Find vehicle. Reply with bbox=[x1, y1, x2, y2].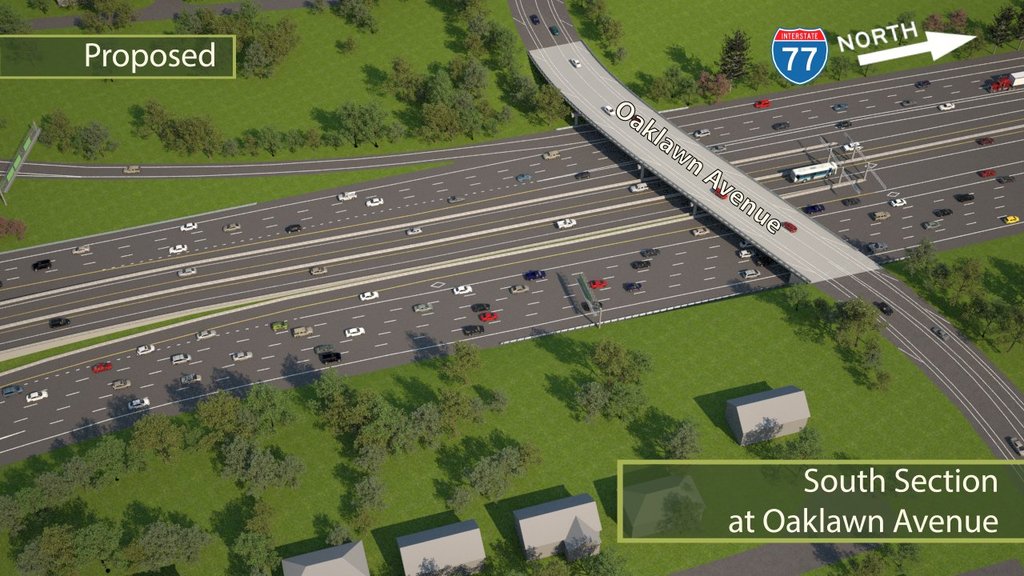
bbox=[1009, 67, 1023, 89].
